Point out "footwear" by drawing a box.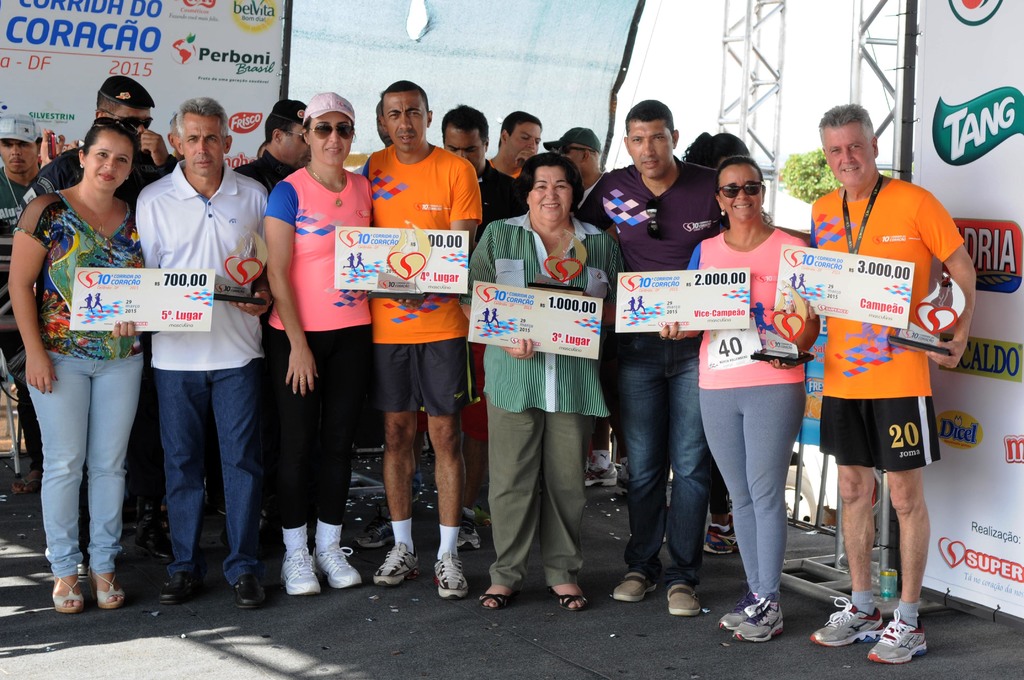
[157,565,204,606].
